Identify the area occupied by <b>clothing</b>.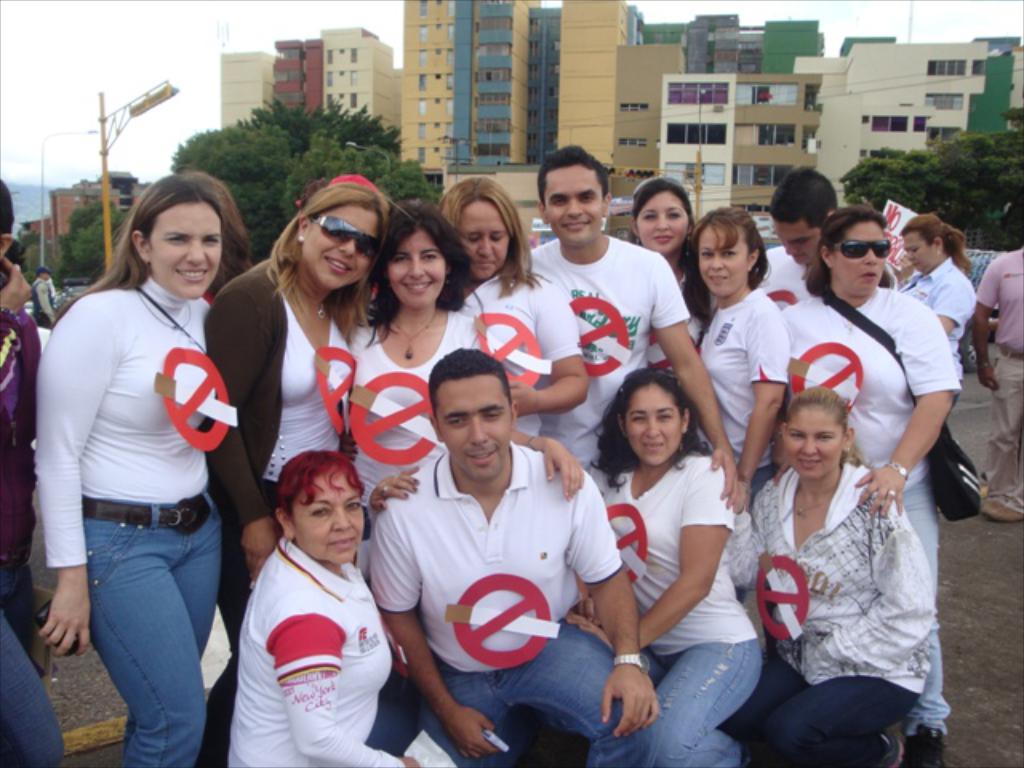
Area: bbox=(234, 533, 402, 766).
